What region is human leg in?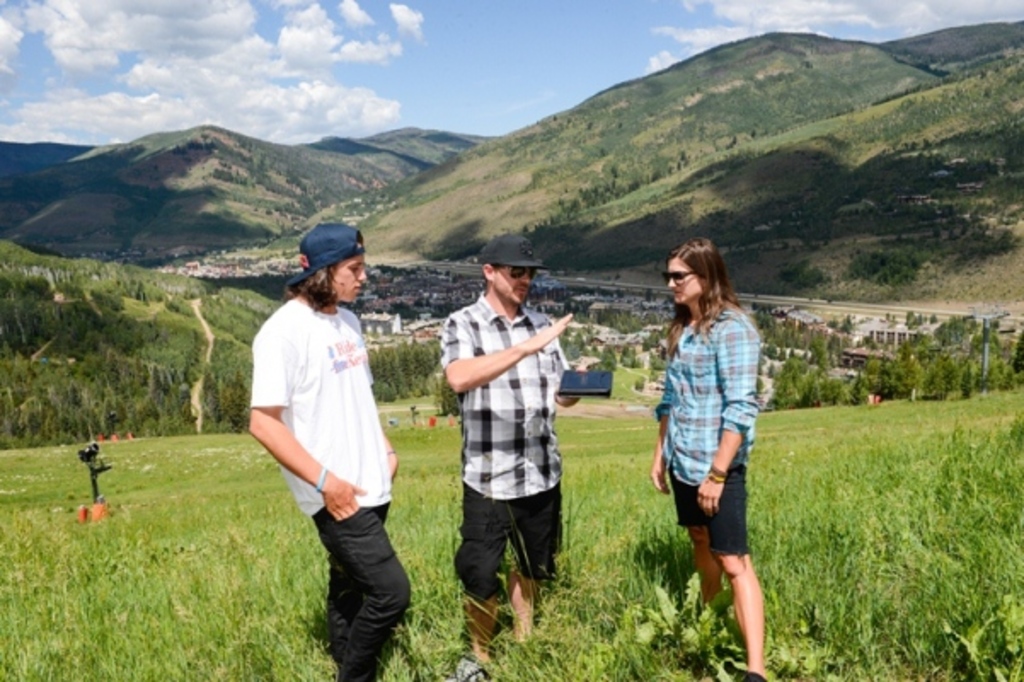
{"left": 509, "top": 484, "right": 557, "bottom": 641}.
